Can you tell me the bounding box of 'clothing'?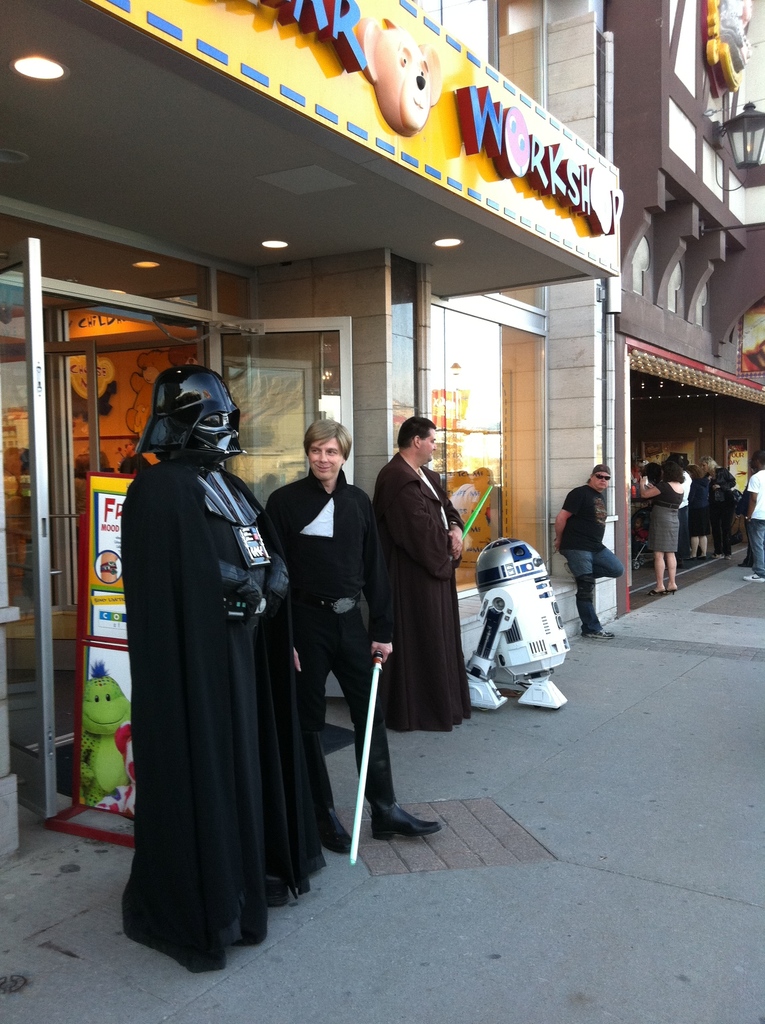
x1=643 y1=481 x2=685 y2=566.
